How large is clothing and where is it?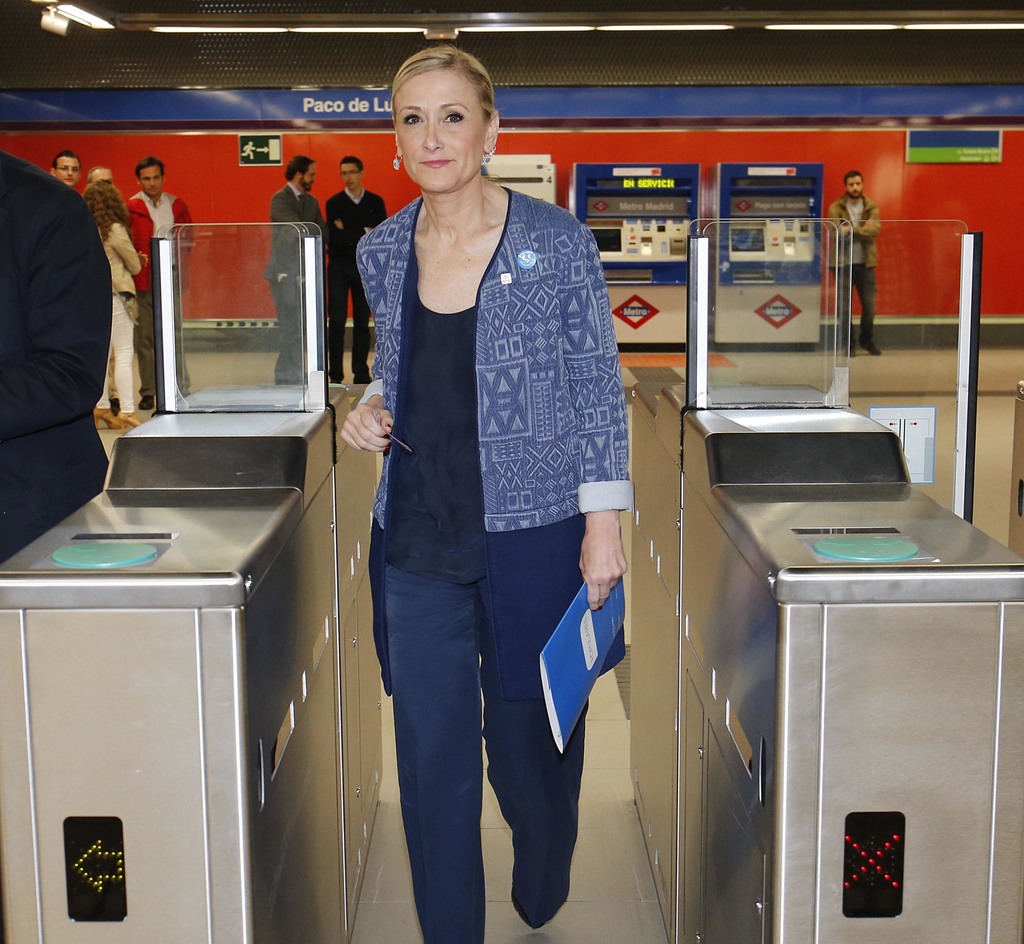
Bounding box: pyautogui.locateOnScreen(325, 178, 392, 380).
